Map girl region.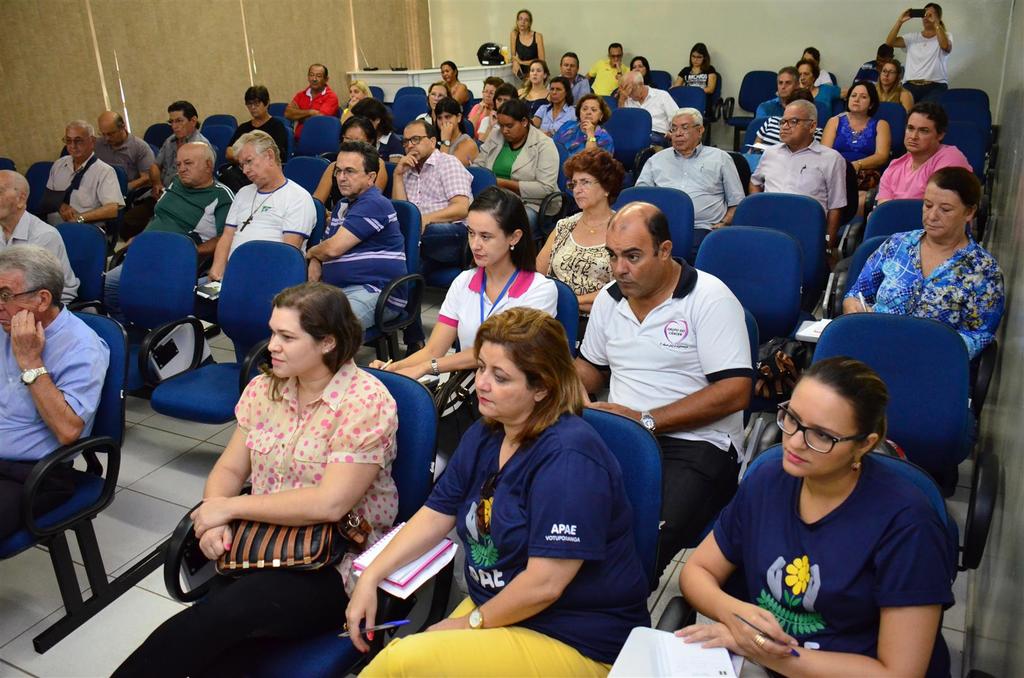
Mapped to x1=368, y1=185, x2=562, y2=457.
